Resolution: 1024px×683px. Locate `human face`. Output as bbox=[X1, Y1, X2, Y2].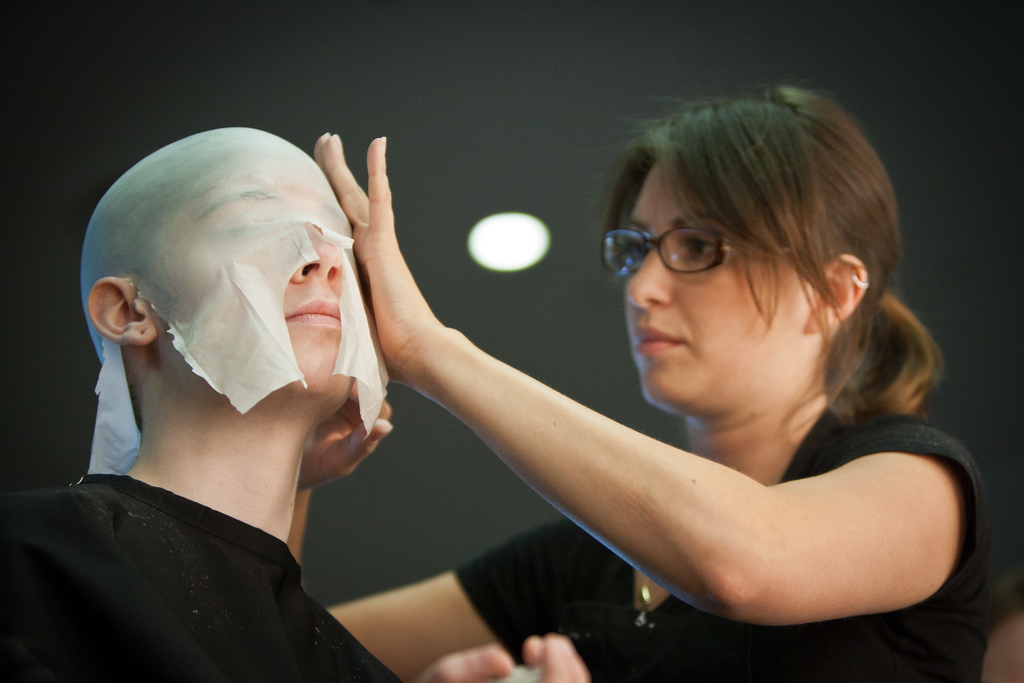
bbox=[150, 145, 378, 411].
